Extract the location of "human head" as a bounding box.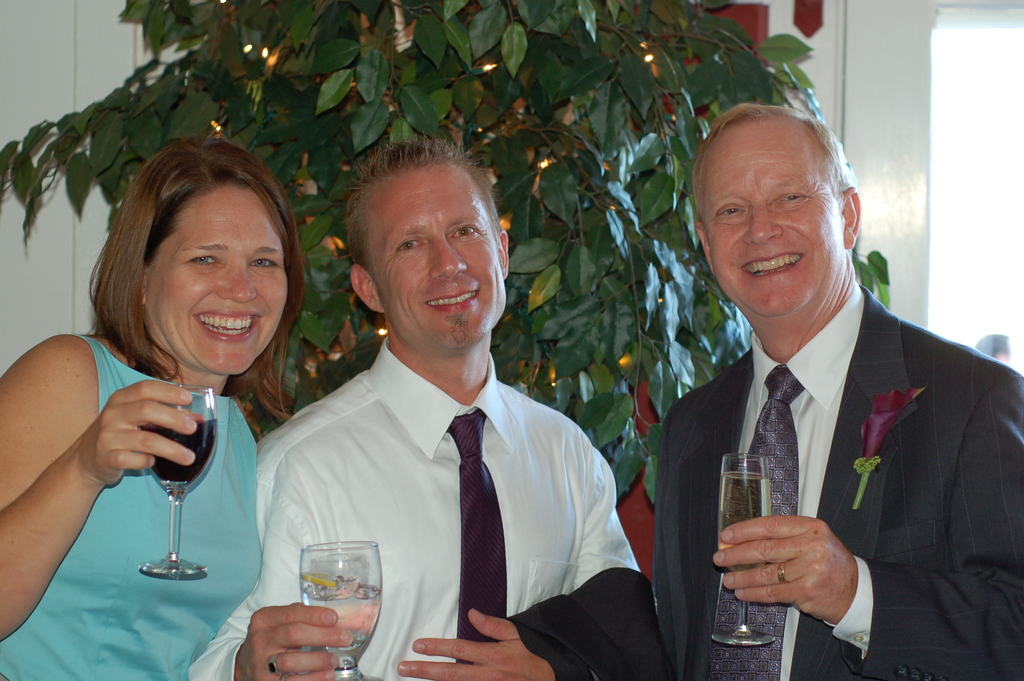
{"x1": 115, "y1": 138, "x2": 292, "y2": 379}.
